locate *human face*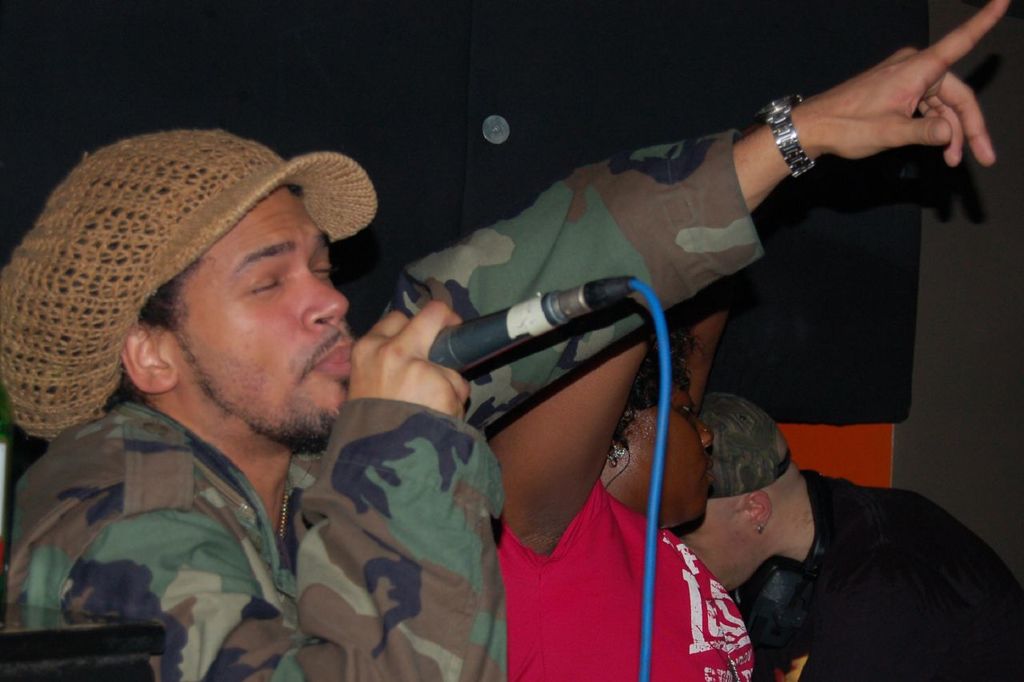
(left=164, top=187, right=356, bottom=447)
